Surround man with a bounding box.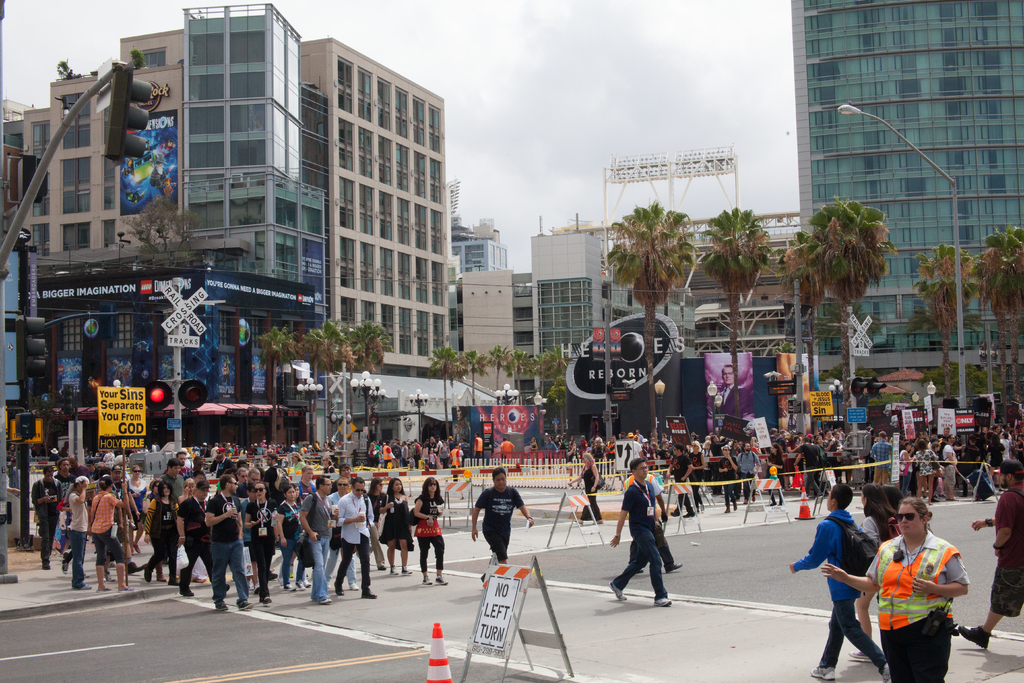
{"left": 714, "top": 365, "right": 748, "bottom": 419}.
